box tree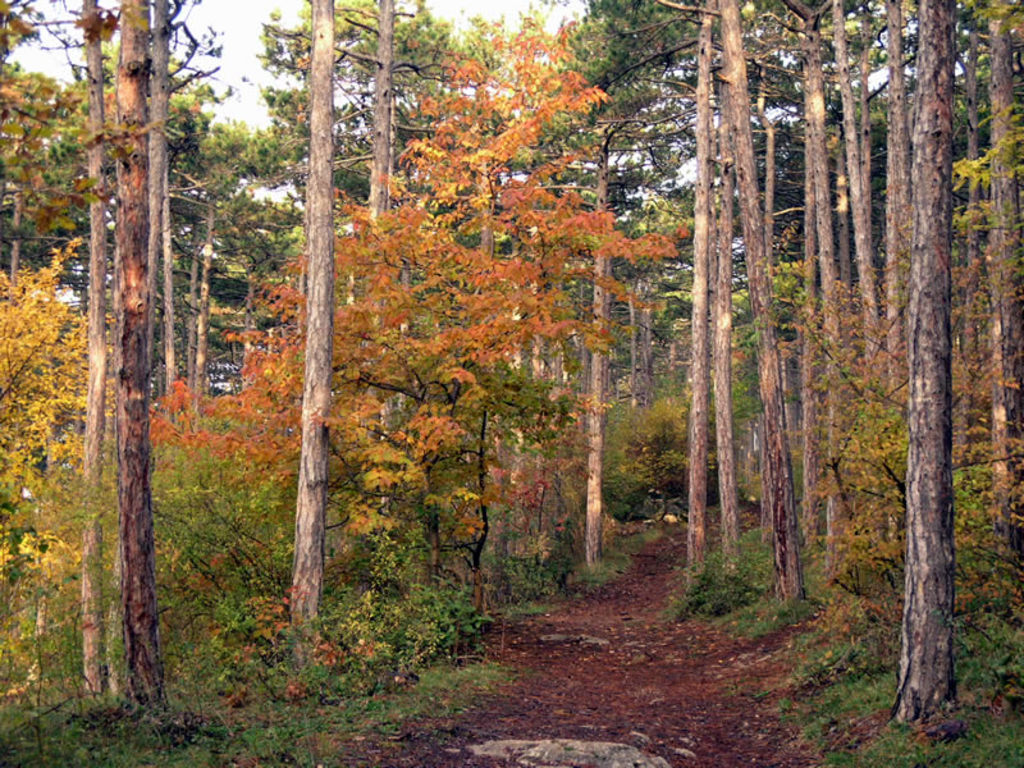
pyautogui.locateOnScreen(0, 237, 101, 741)
